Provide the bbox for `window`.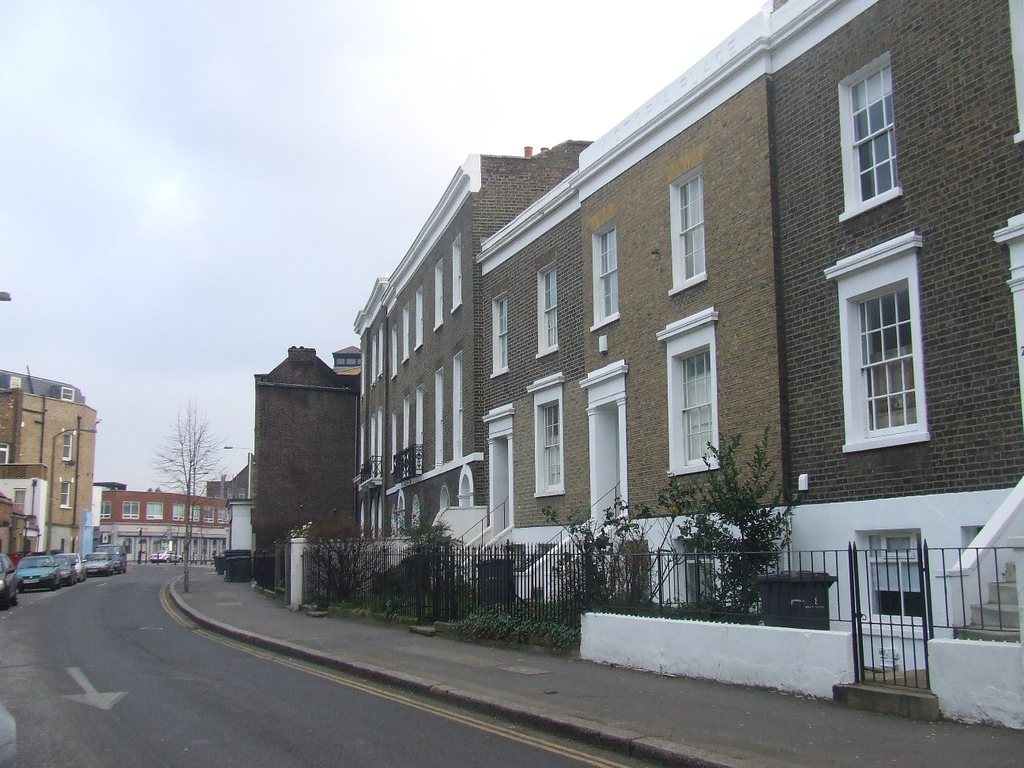
crop(122, 501, 142, 515).
